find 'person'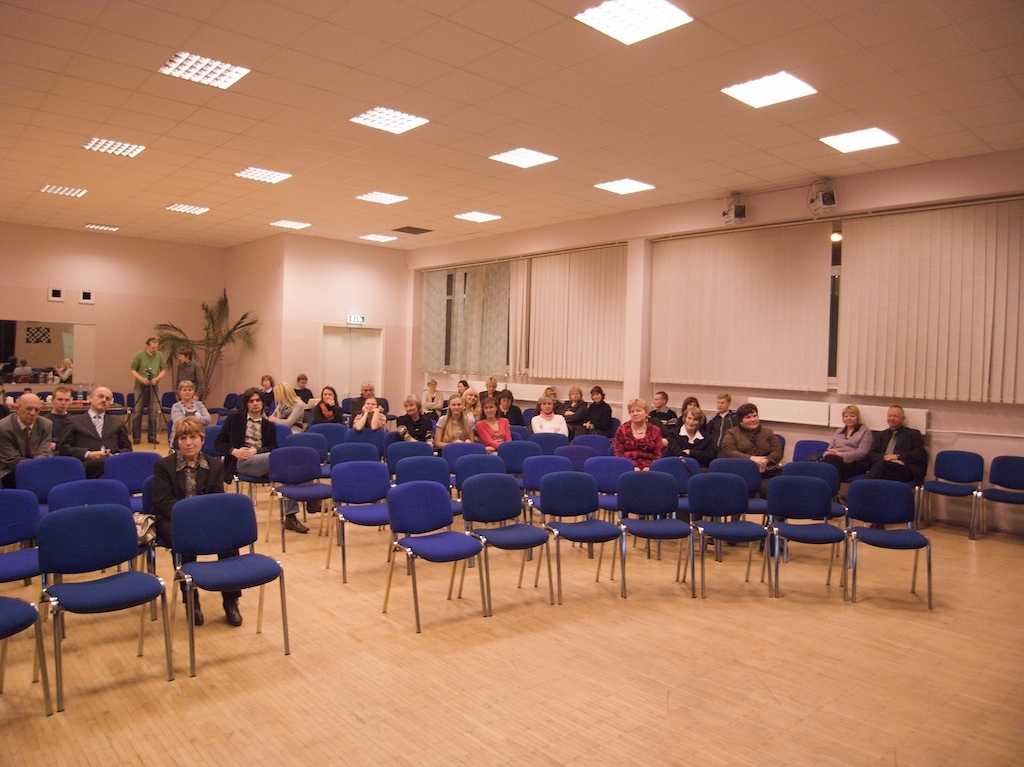
(x1=307, y1=389, x2=340, y2=432)
